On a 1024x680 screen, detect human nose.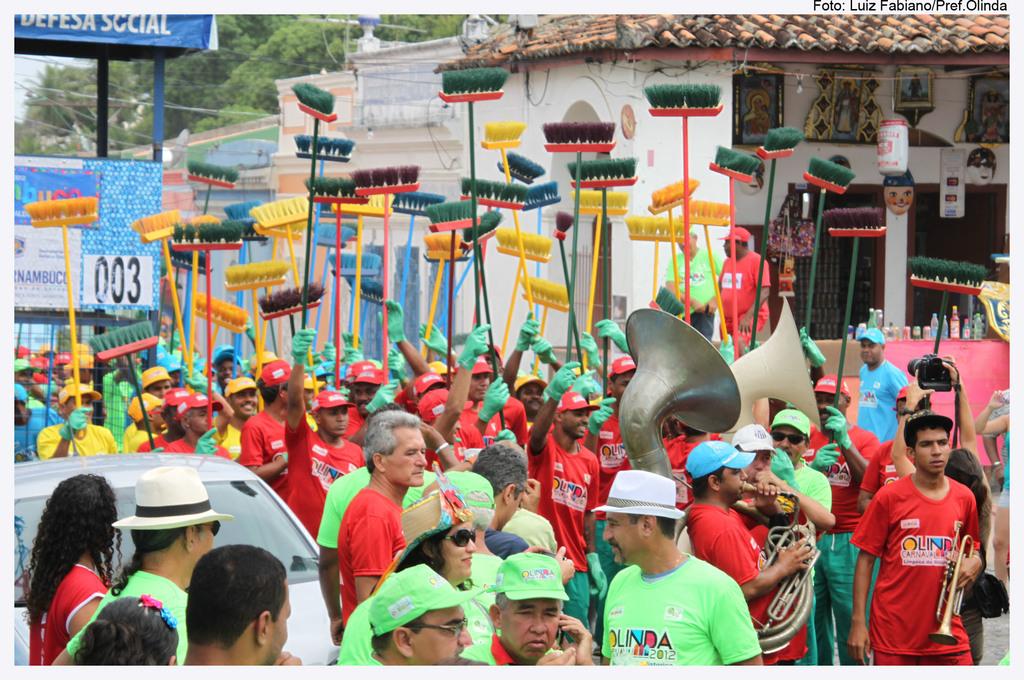
bbox(459, 623, 472, 645).
